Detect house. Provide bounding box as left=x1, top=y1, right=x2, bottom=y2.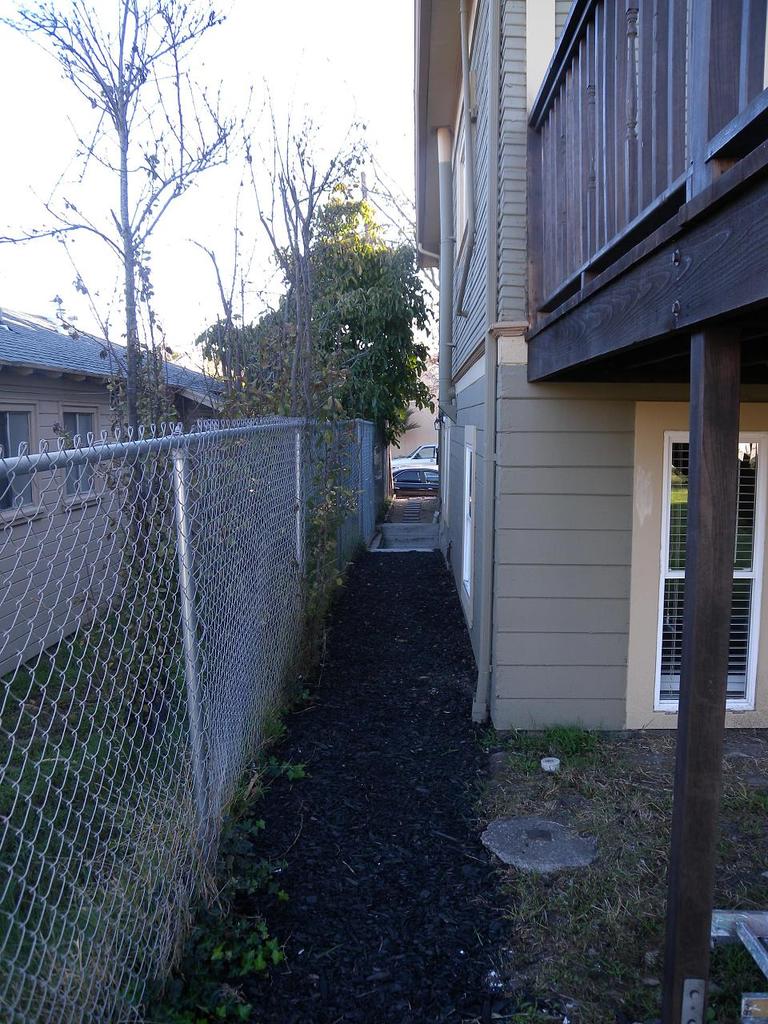
left=407, top=0, right=767, bottom=1023.
